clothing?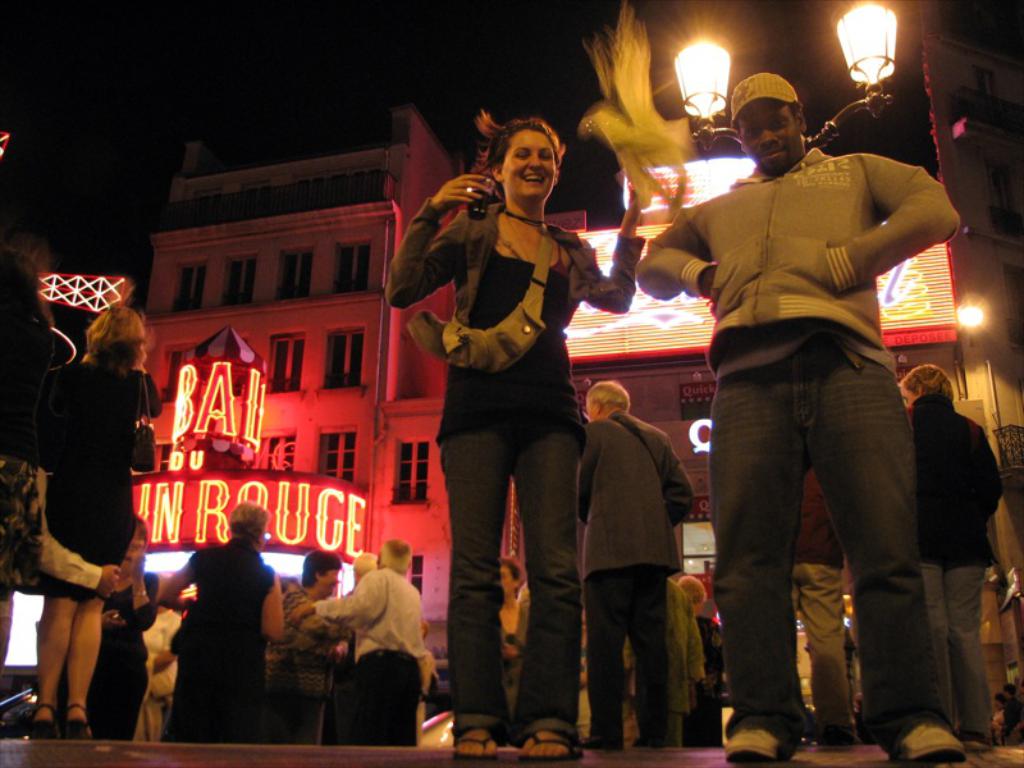
region(131, 608, 182, 742)
